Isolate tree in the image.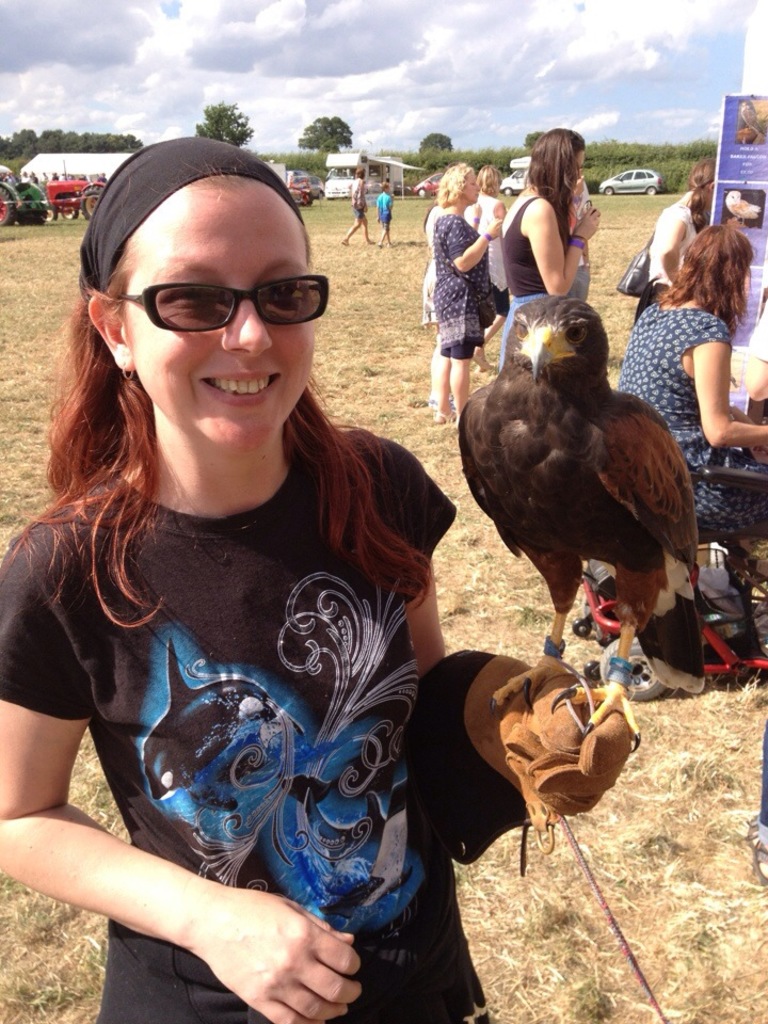
Isolated region: 300/119/353/163.
